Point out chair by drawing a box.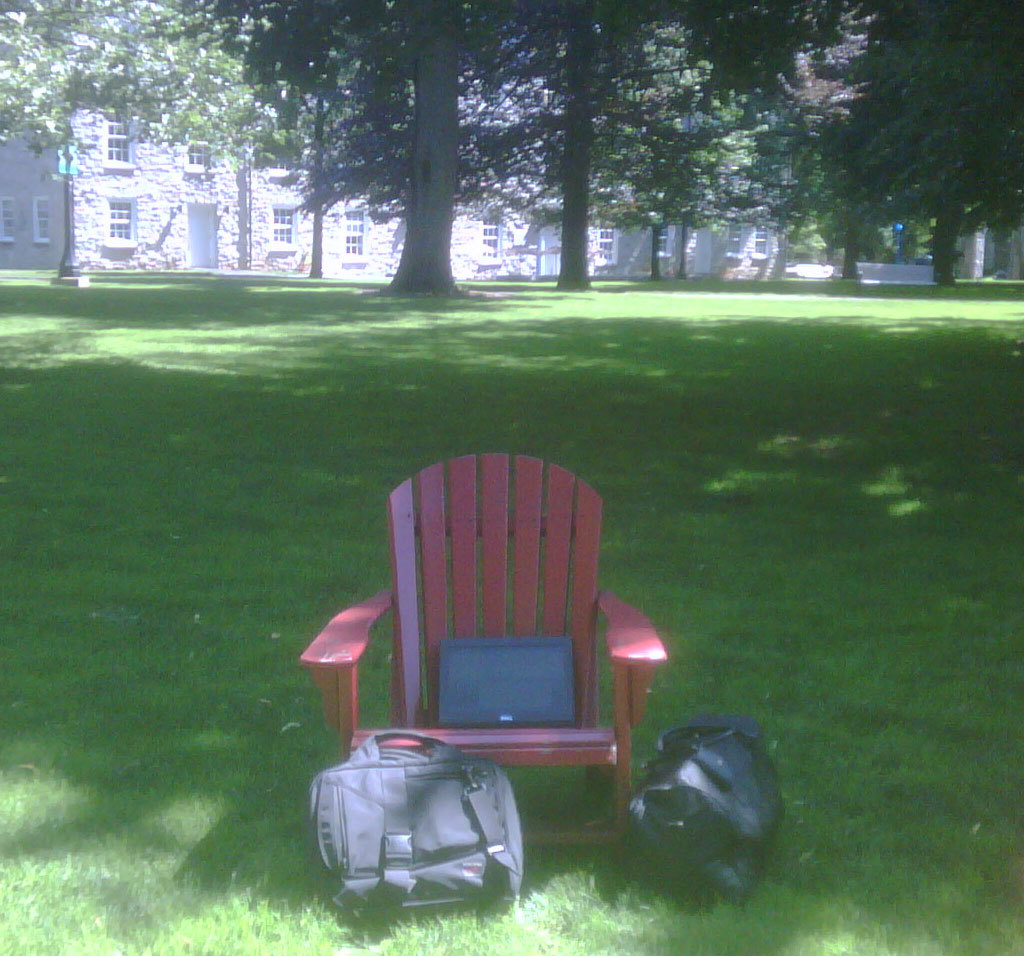
[x1=316, y1=452, x2=704, y2=884].
